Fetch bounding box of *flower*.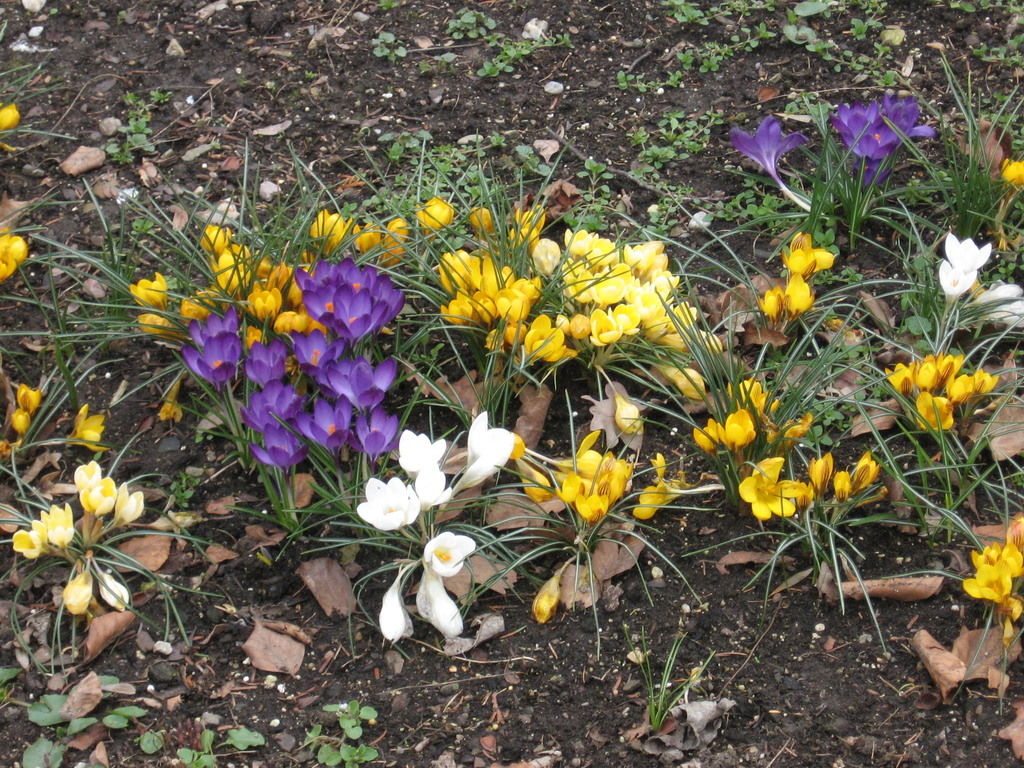
Bbox: Rect(831, 93, 938, 196).
